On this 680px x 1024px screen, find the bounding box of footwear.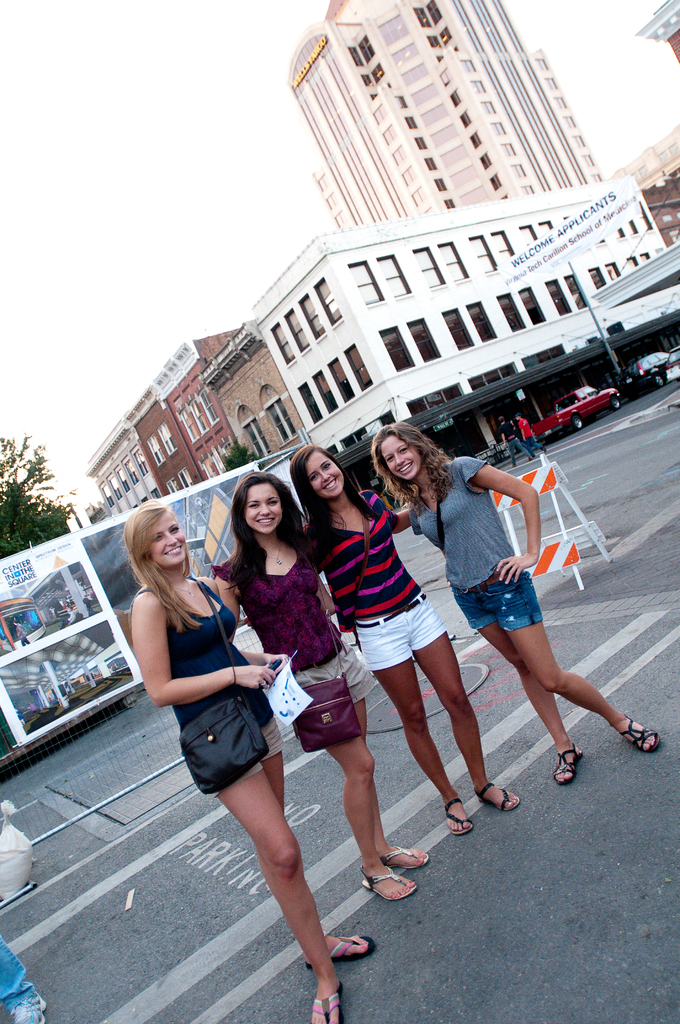
Bounding box: [539,444,549,453].
